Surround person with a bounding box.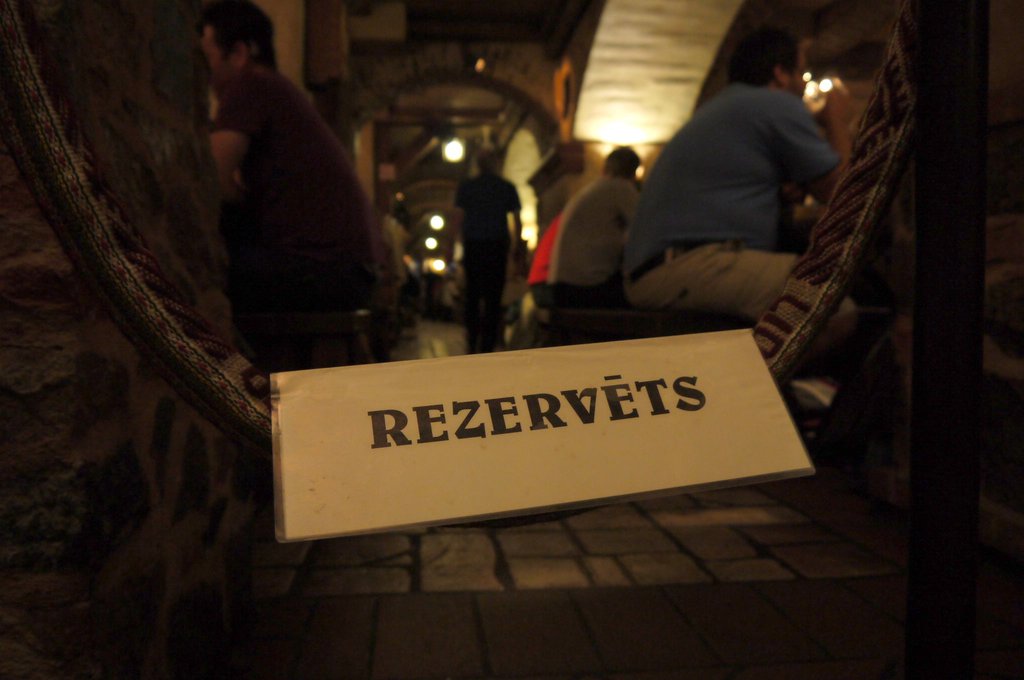
locate(614, 29, 850, 350).
